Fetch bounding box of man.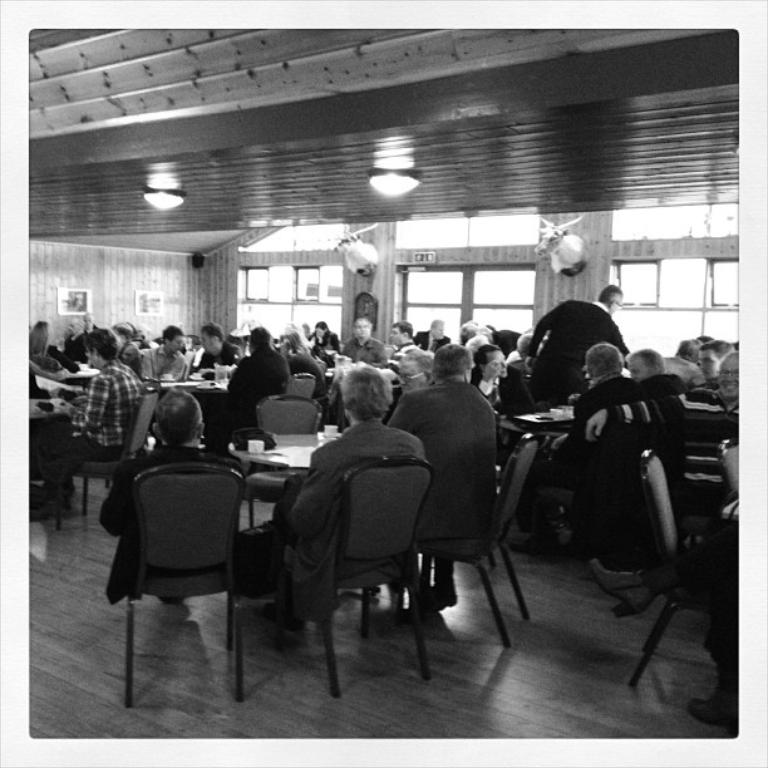
Bbox: {"x1": 504, "y1": 338, "x2": 670, "y2": 553}.
